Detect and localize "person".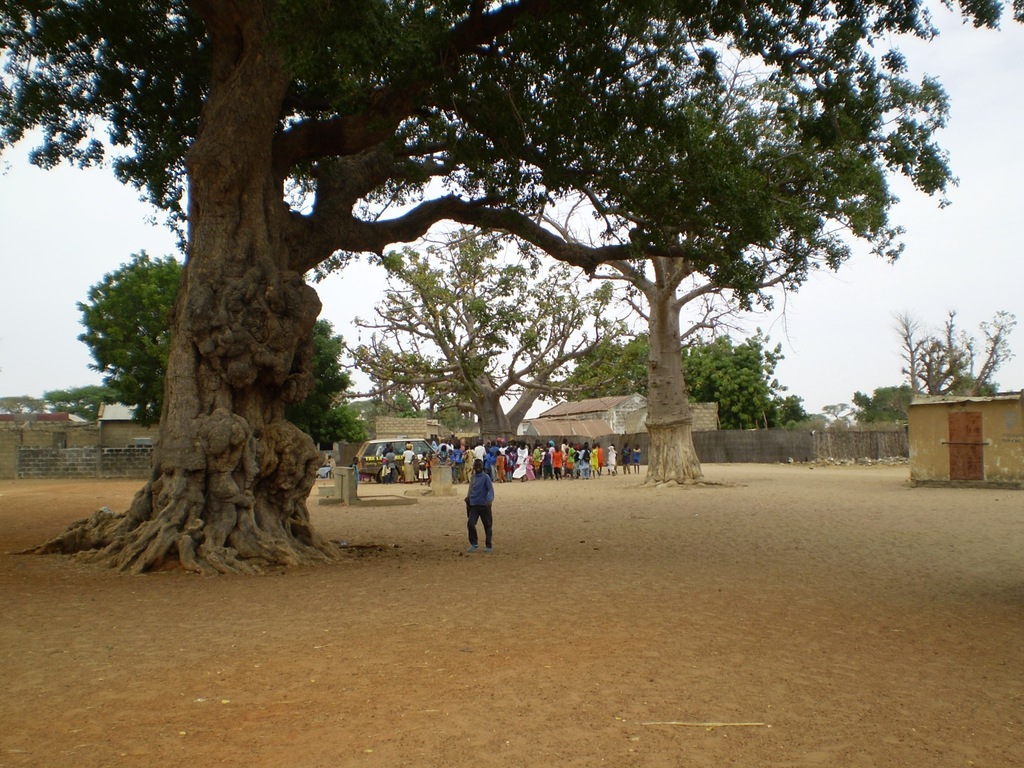
Localized at 465 460 492 554.
